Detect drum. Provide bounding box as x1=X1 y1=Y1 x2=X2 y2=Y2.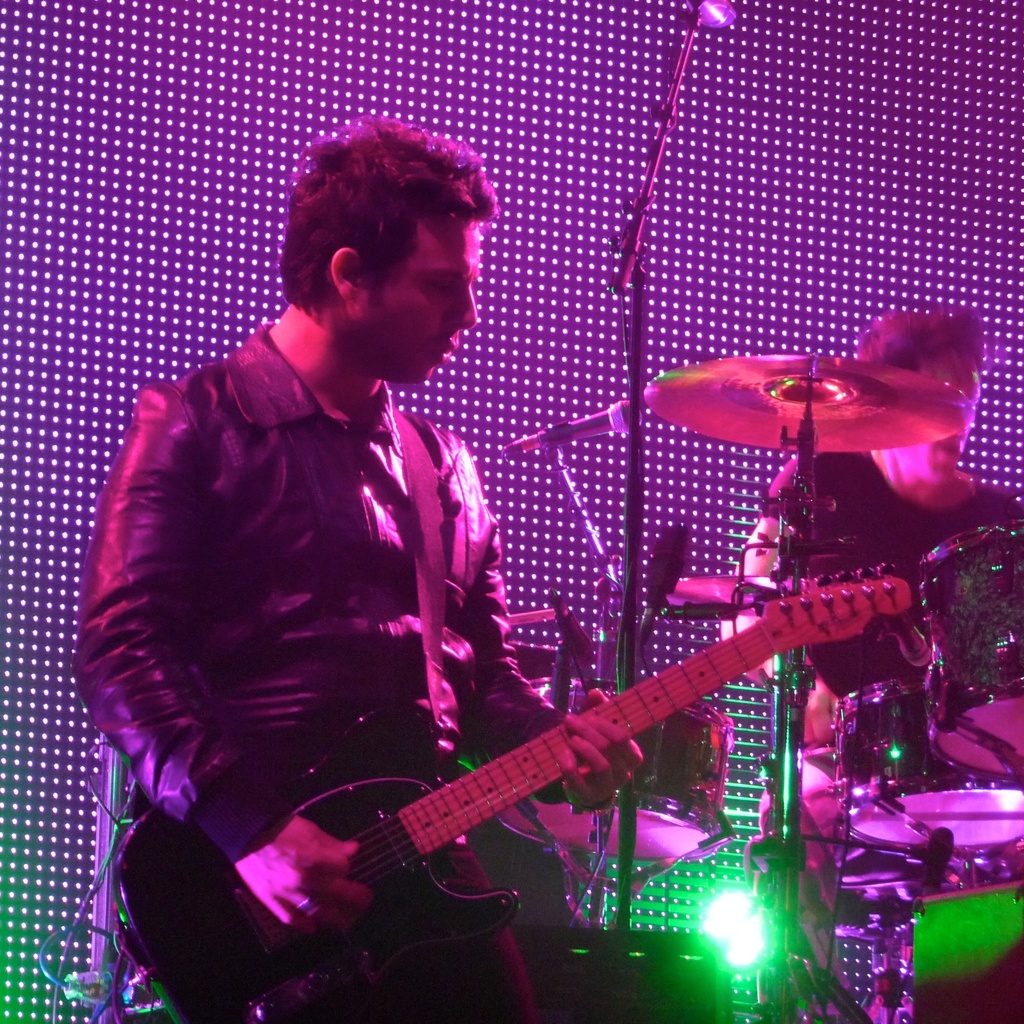
x1=500 y1=682 x2=735 y2=861.
